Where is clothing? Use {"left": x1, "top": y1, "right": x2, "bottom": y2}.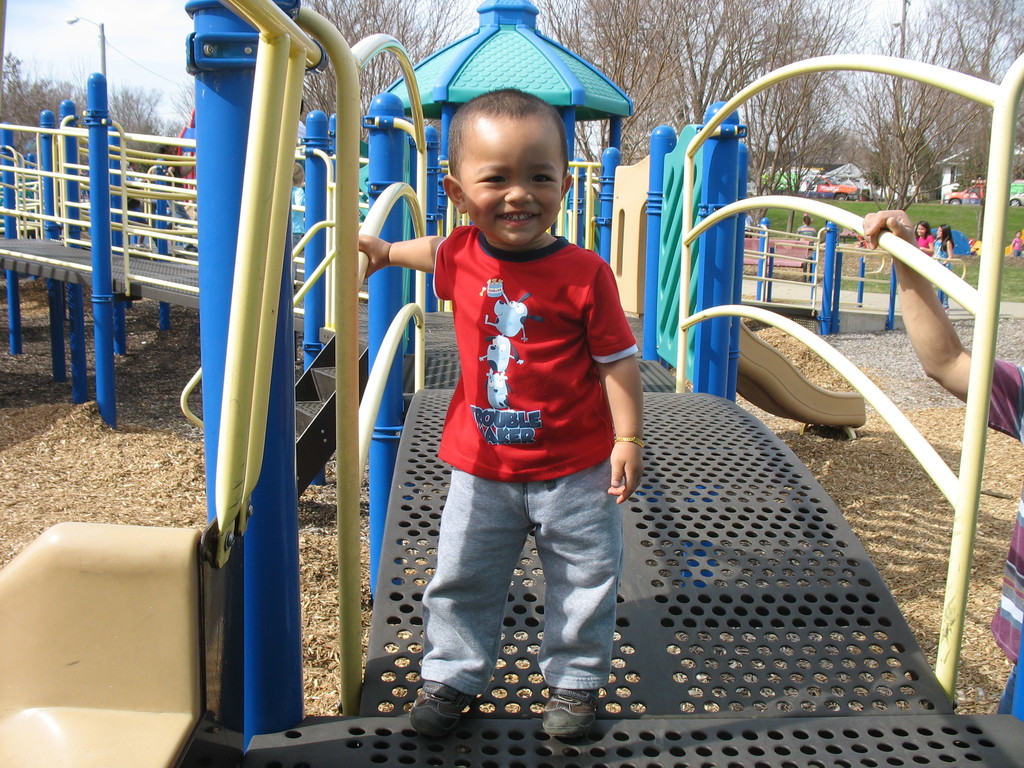
{"left": 915, "top": 232, "right": 933, "bottom": 253}.
